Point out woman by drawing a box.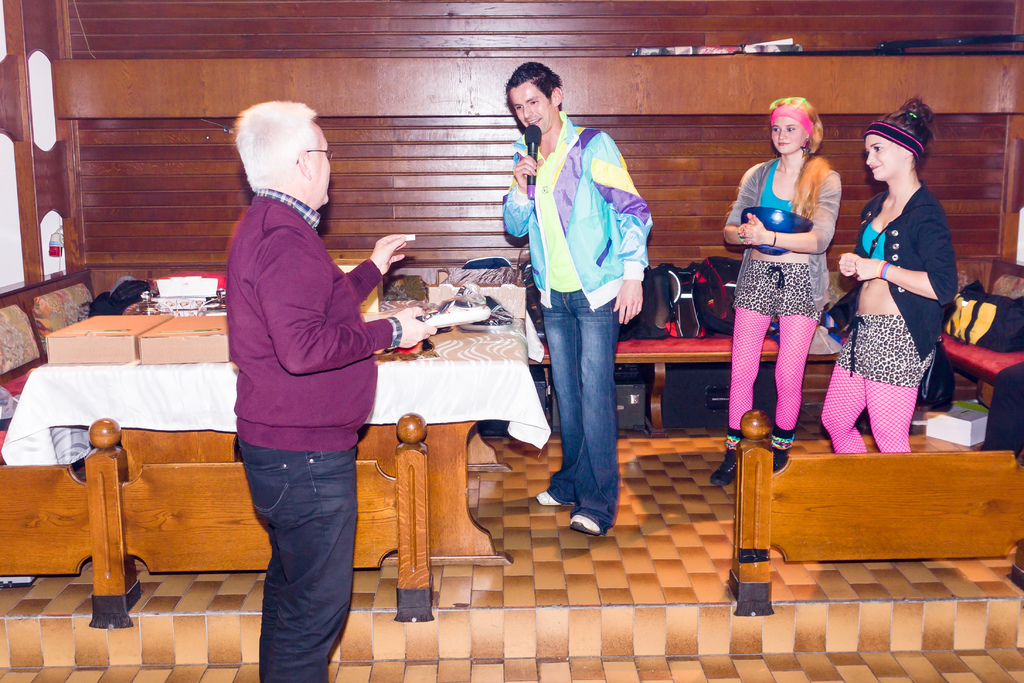
828 117 961 473.
